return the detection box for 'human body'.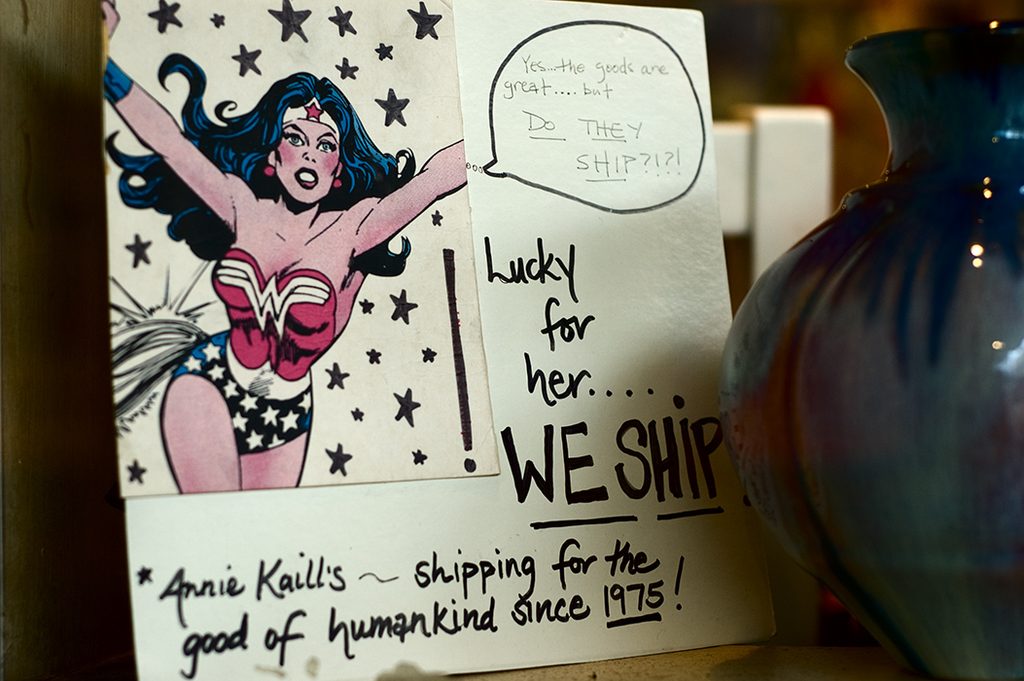
locate(104, 74, 441, 520).
